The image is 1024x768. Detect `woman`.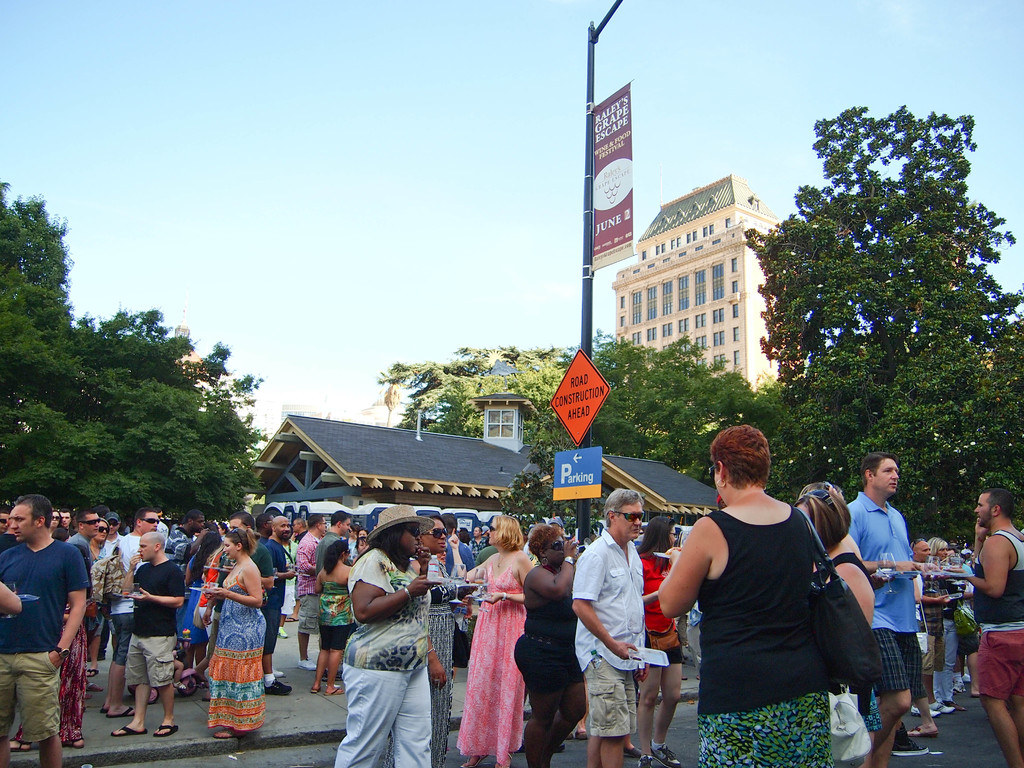
Detection: {"x1": 310, "y1": 538, "x2": 356, "y2": 693}.
